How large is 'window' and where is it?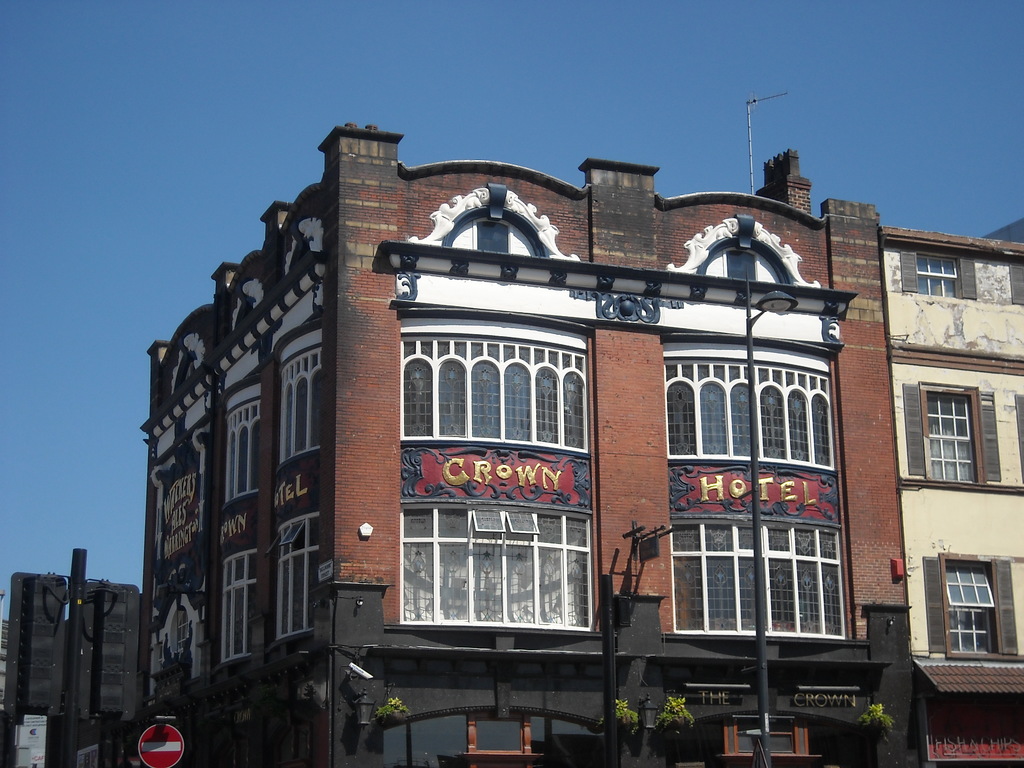
Bounding box: 724,725,806,757.
